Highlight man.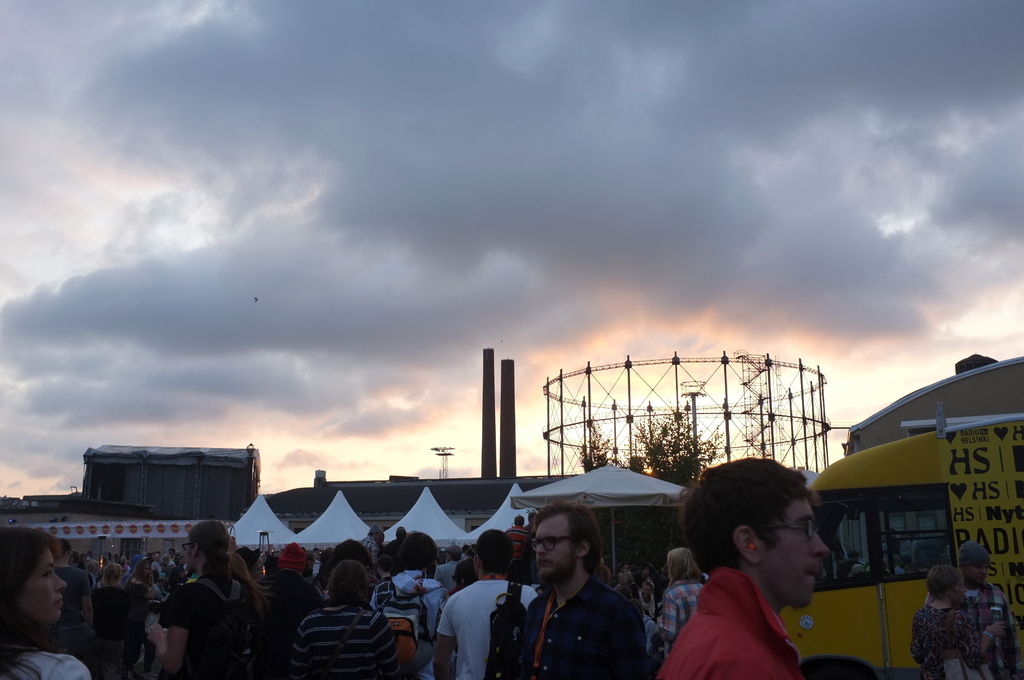
Highlighted region: [168,549,174,557].
